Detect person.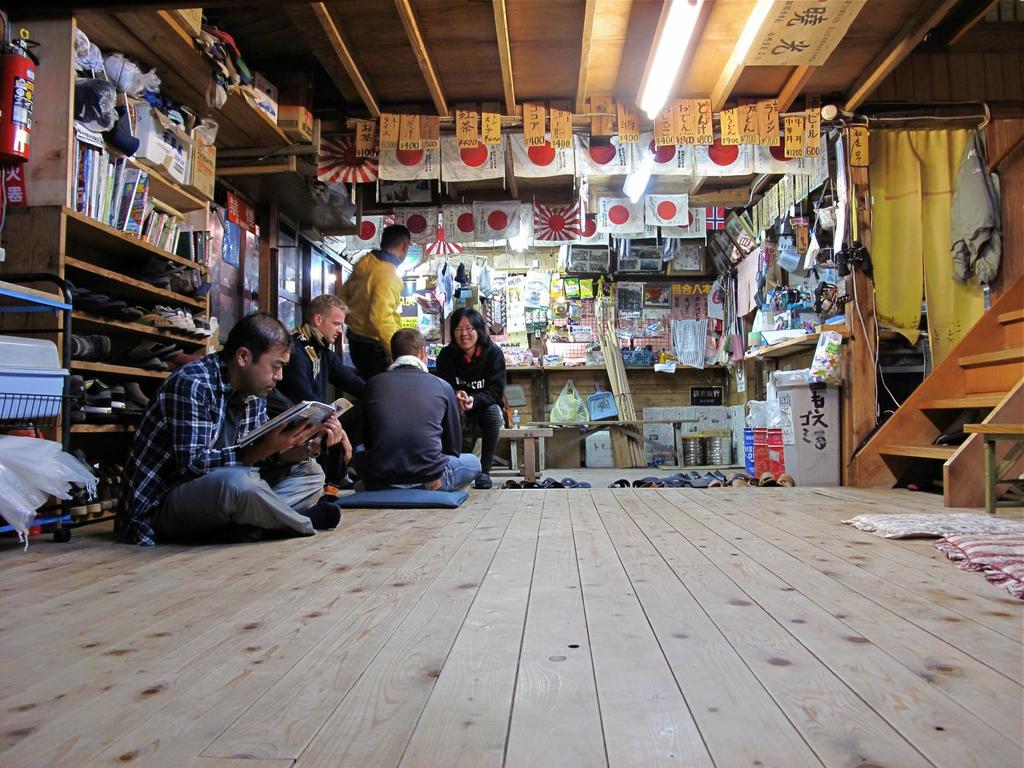
Detected at 349, 330, 483, 487.
